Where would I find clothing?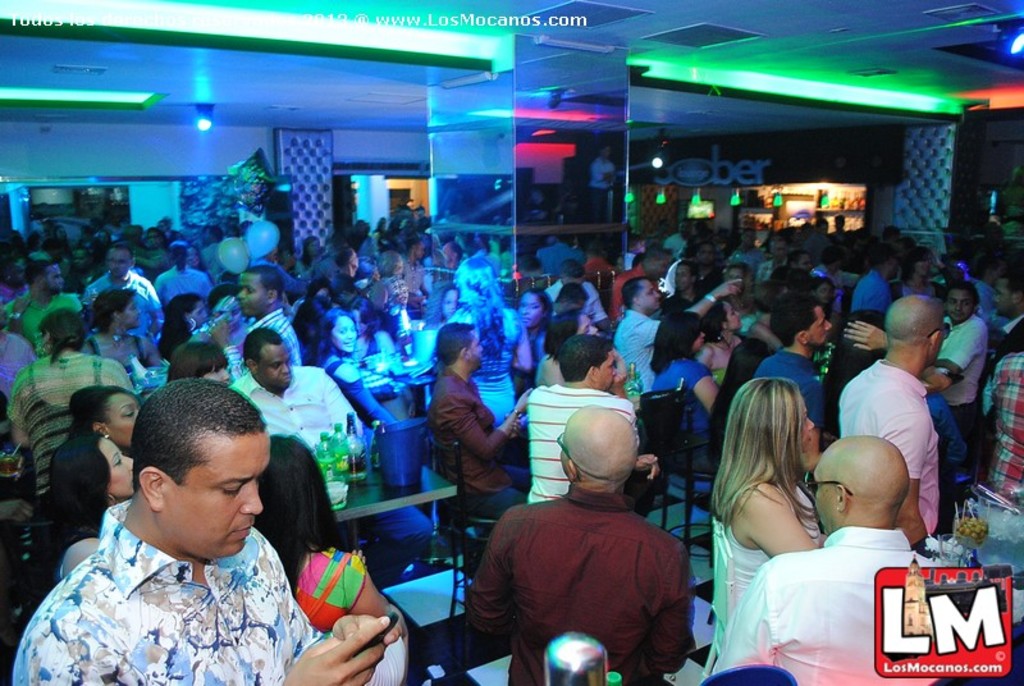
At left=243, top=361, right=361, bottom=445.
